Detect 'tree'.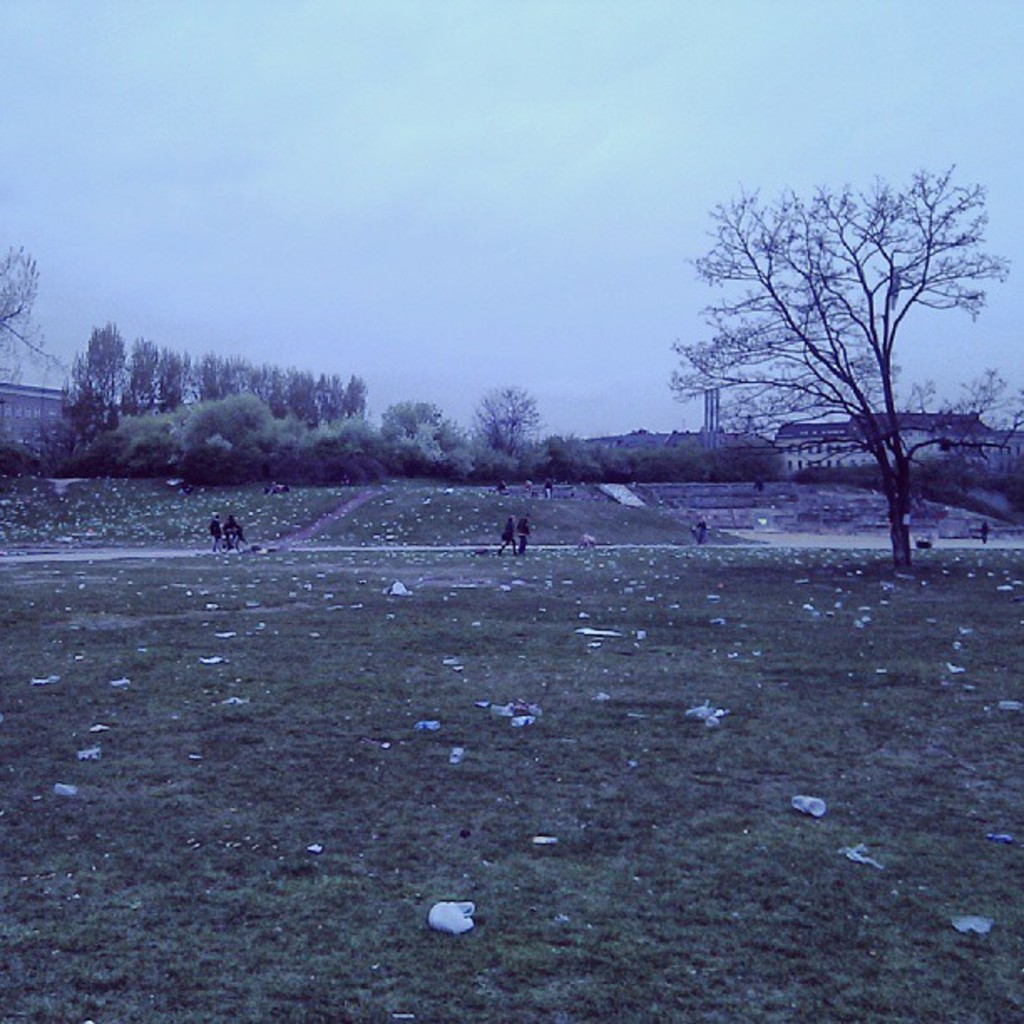
Detected at left=689, top=137, right=1001, bottom=594.
